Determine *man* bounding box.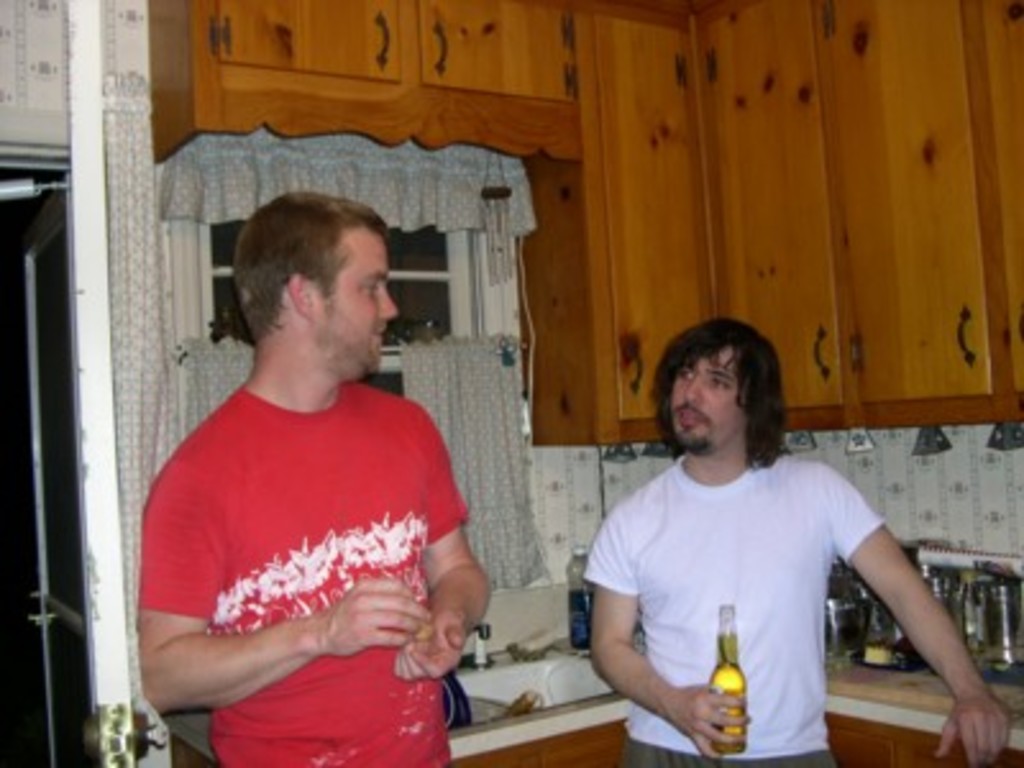
Determined: locate(128, 169, 479, 765).
